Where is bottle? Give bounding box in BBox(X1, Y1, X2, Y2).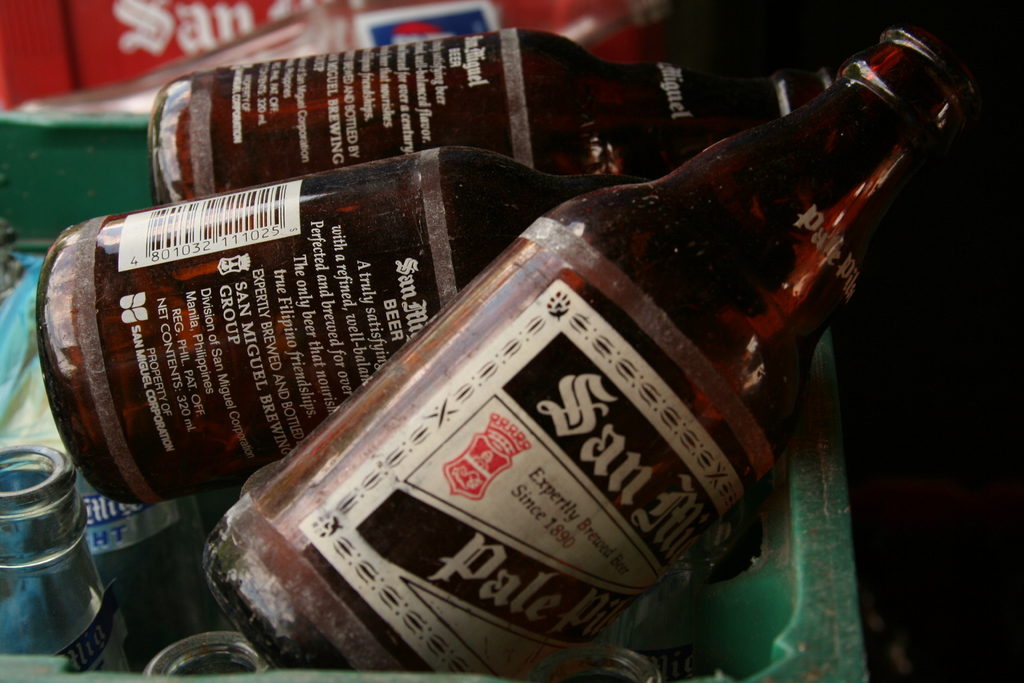
BBox(0, 439, 139, 675).
